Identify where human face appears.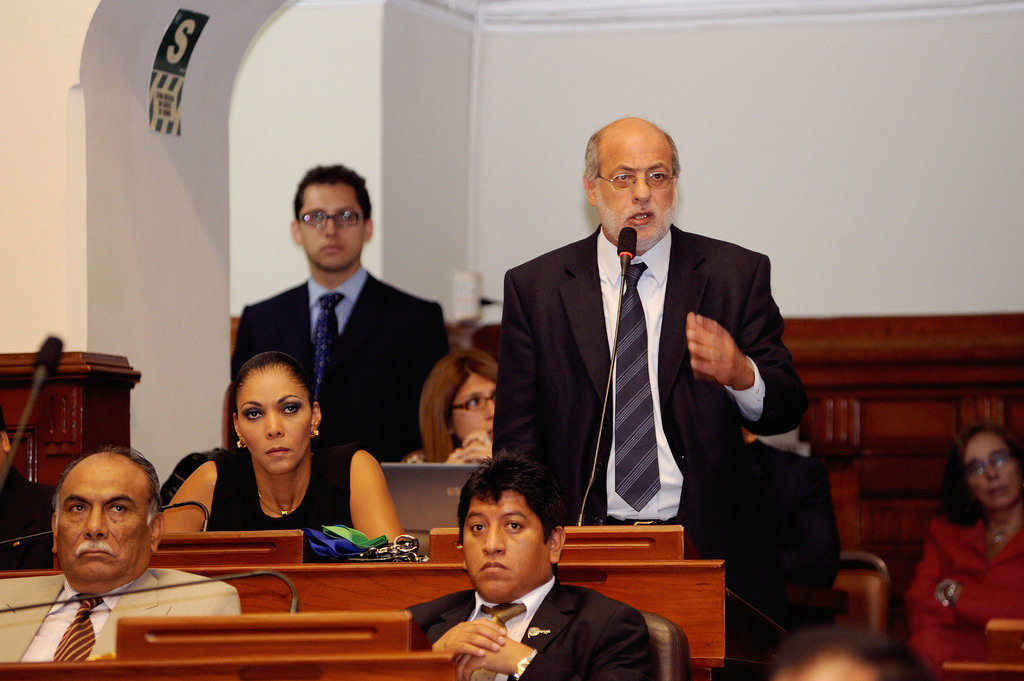
Appears at locate(54, 459, 146, 584).
